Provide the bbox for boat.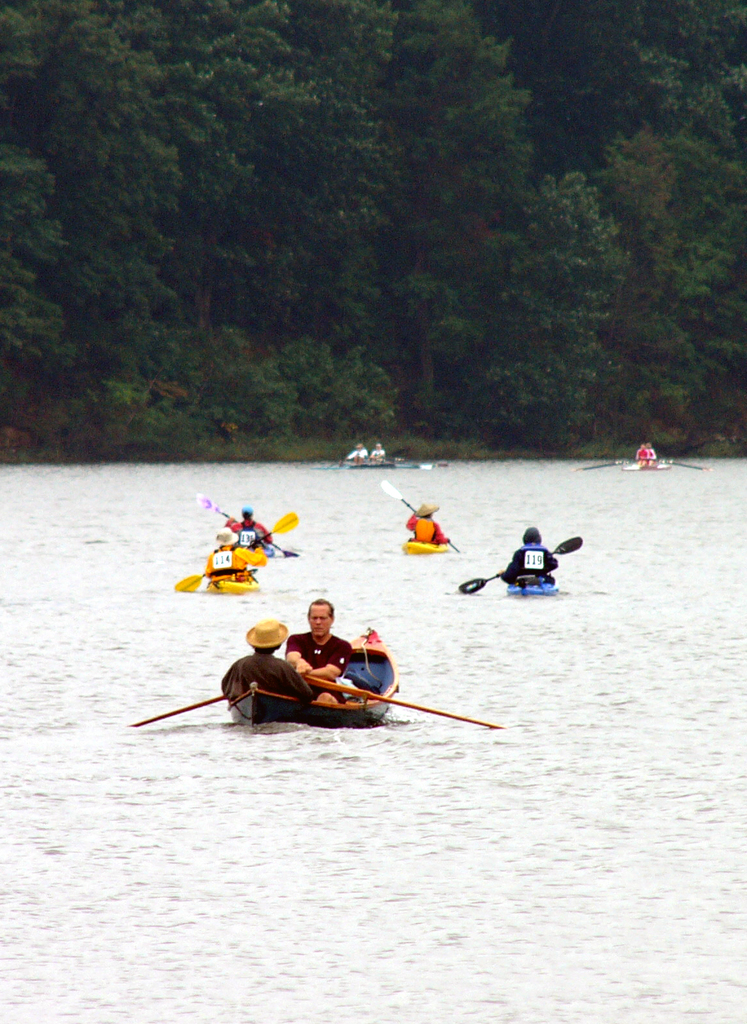
x1=205, y1=557, x2=258, y2=593.
